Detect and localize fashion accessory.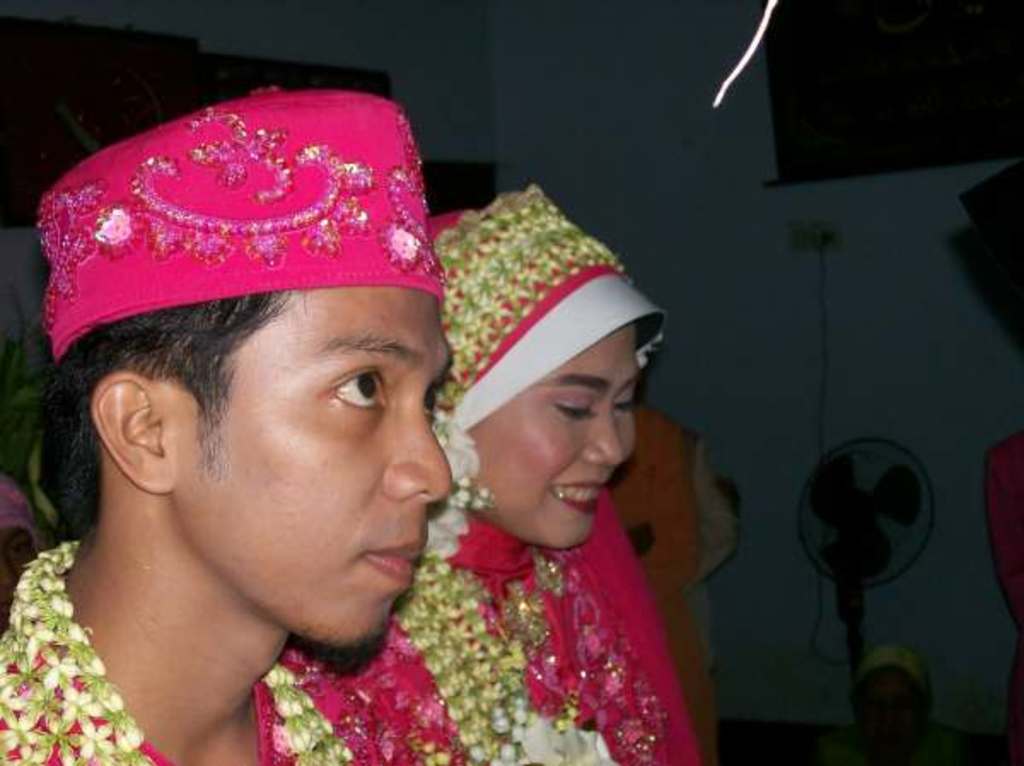
Localized at (left=34, top=84, right=444, bottom=360).
